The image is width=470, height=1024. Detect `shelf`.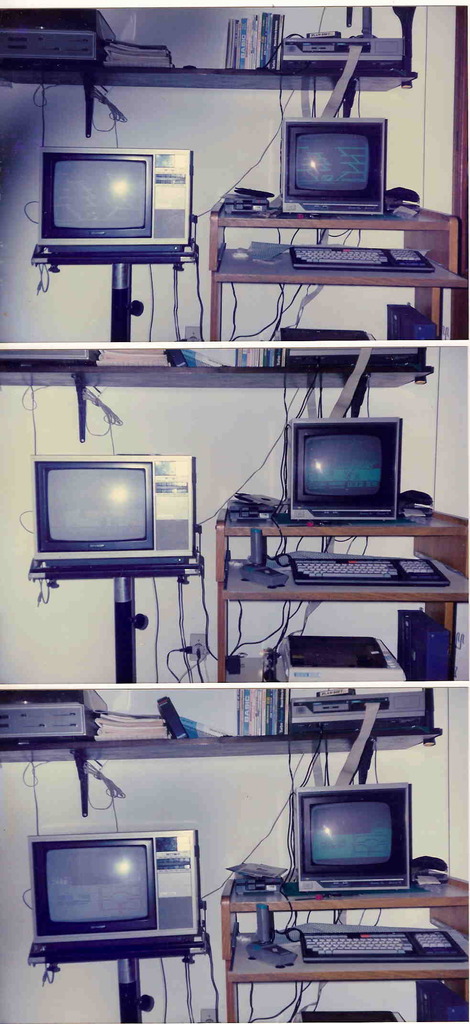
Detection: <box>2,0,418,140</box>.
